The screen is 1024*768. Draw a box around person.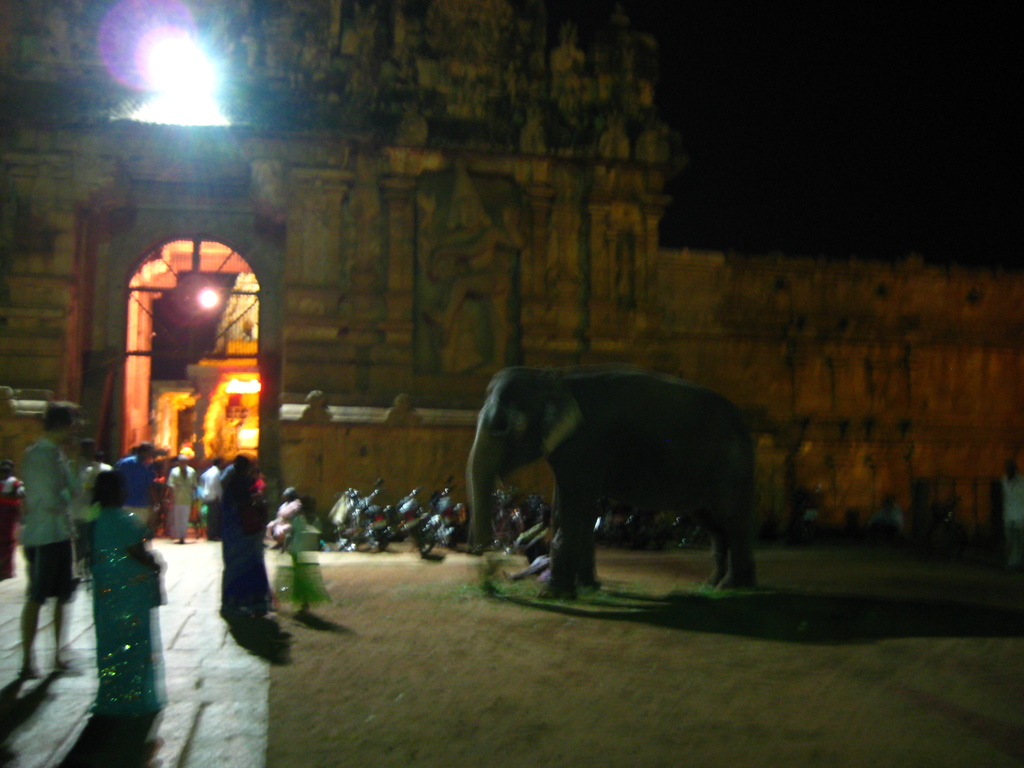
[x1=90, y1=468, x2=168, y2=720].
